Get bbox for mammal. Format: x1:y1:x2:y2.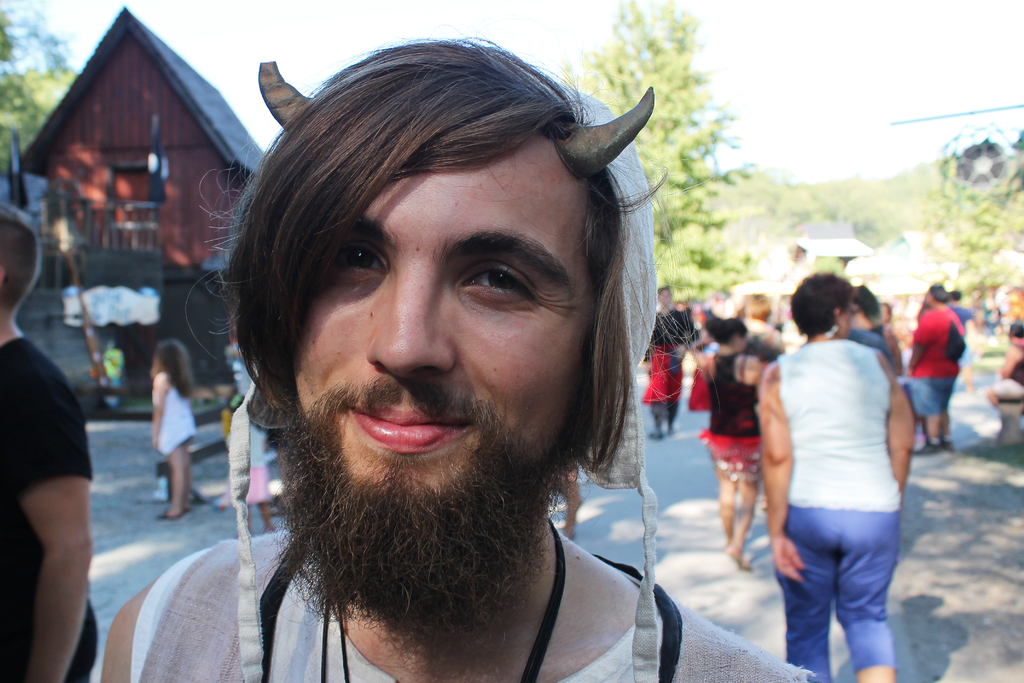
902:283:964:462.
